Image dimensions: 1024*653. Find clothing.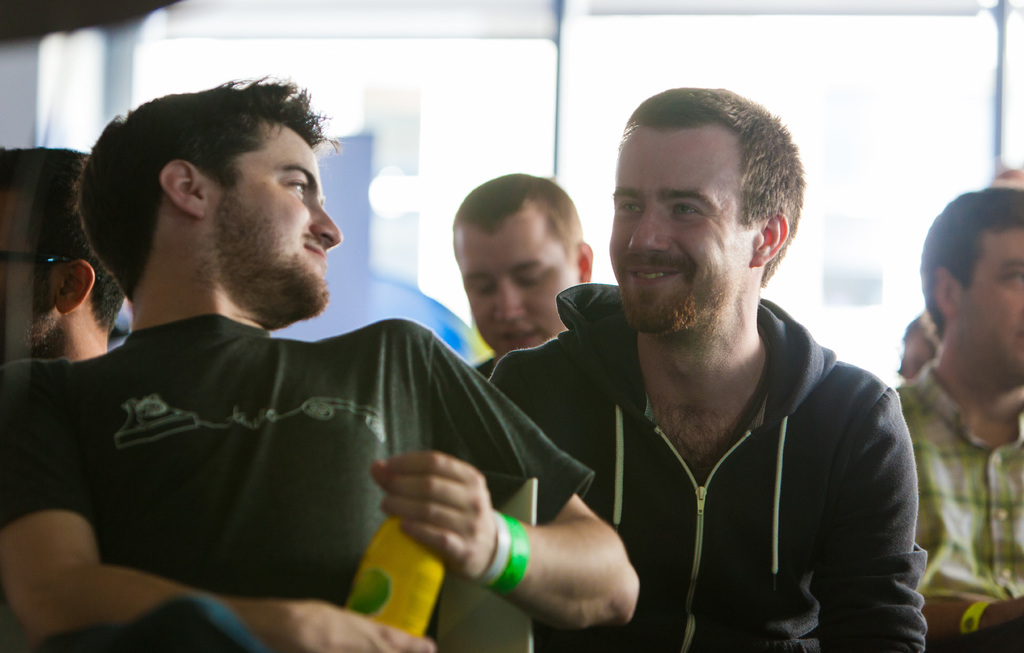
x1=518 y1=269 x2=932 y2=652.
